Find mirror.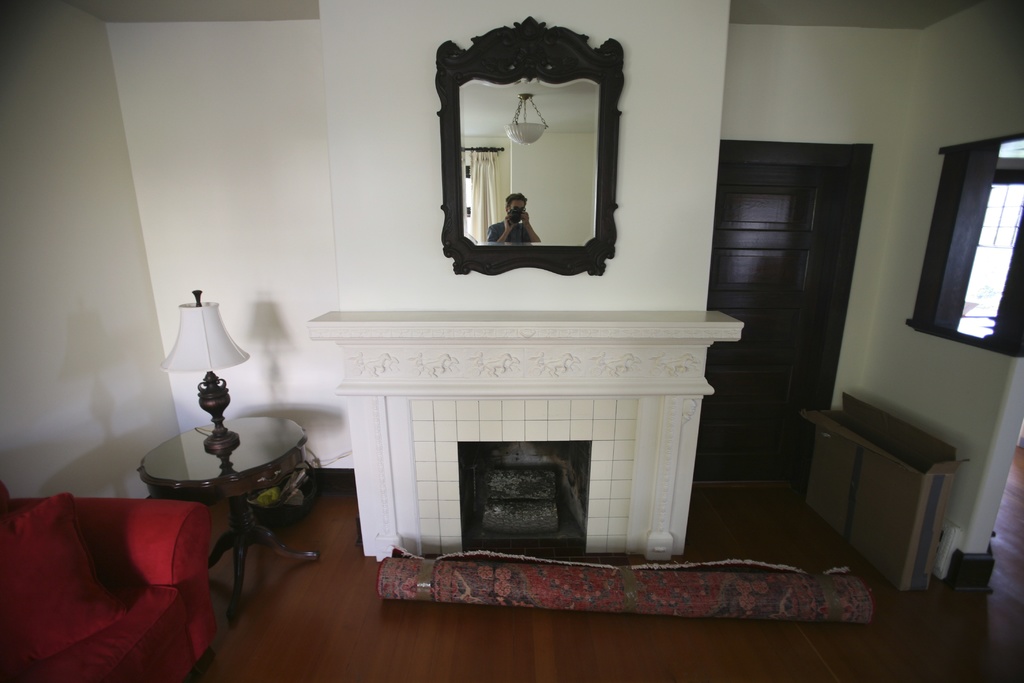
pyautogui.locateOnScreen(462, 78, 597, 243).
